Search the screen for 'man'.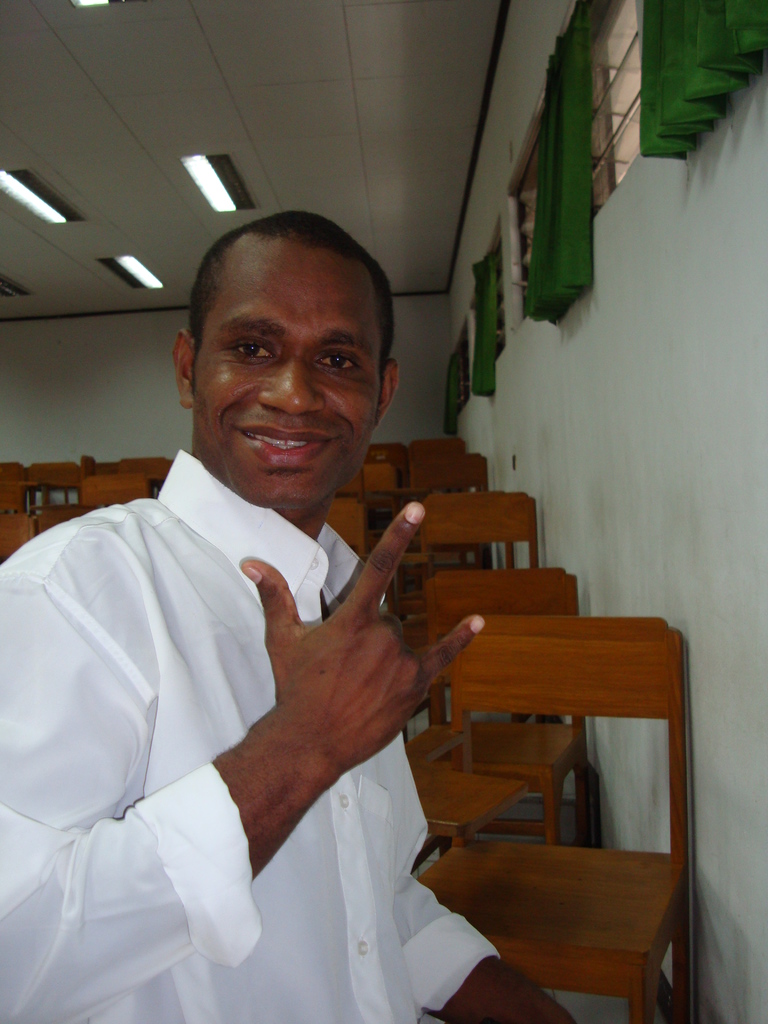
Found at (0, 207, 575, 1023).
